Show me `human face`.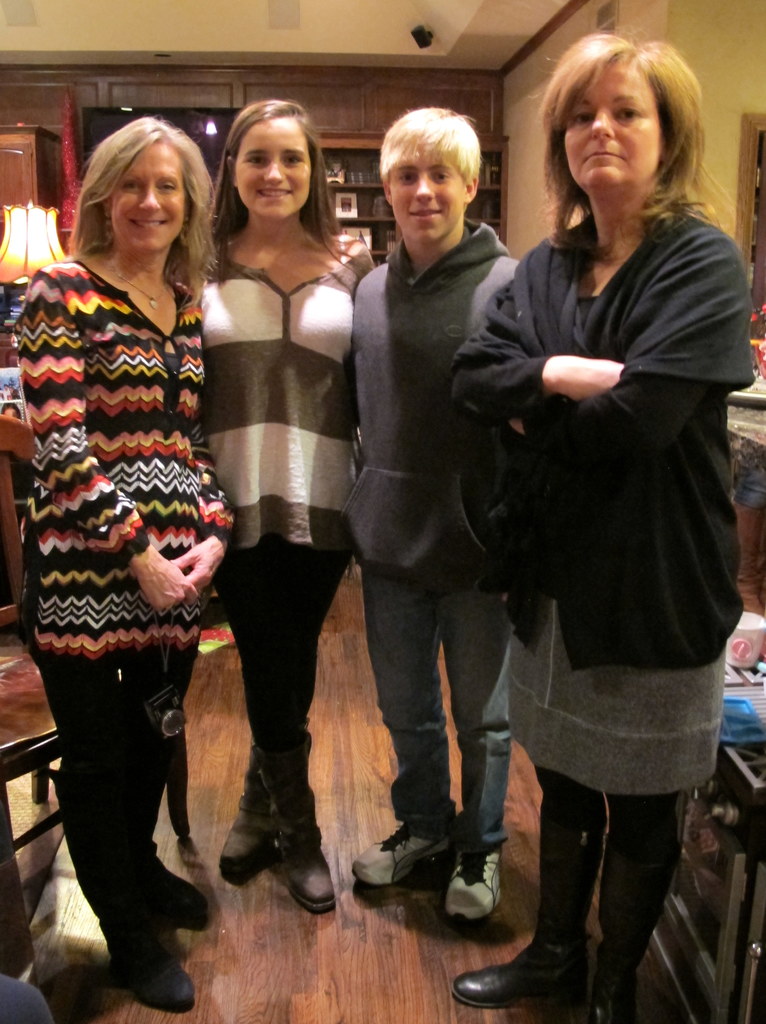
`human face` is here: detection(385, 141, 468, 244).
